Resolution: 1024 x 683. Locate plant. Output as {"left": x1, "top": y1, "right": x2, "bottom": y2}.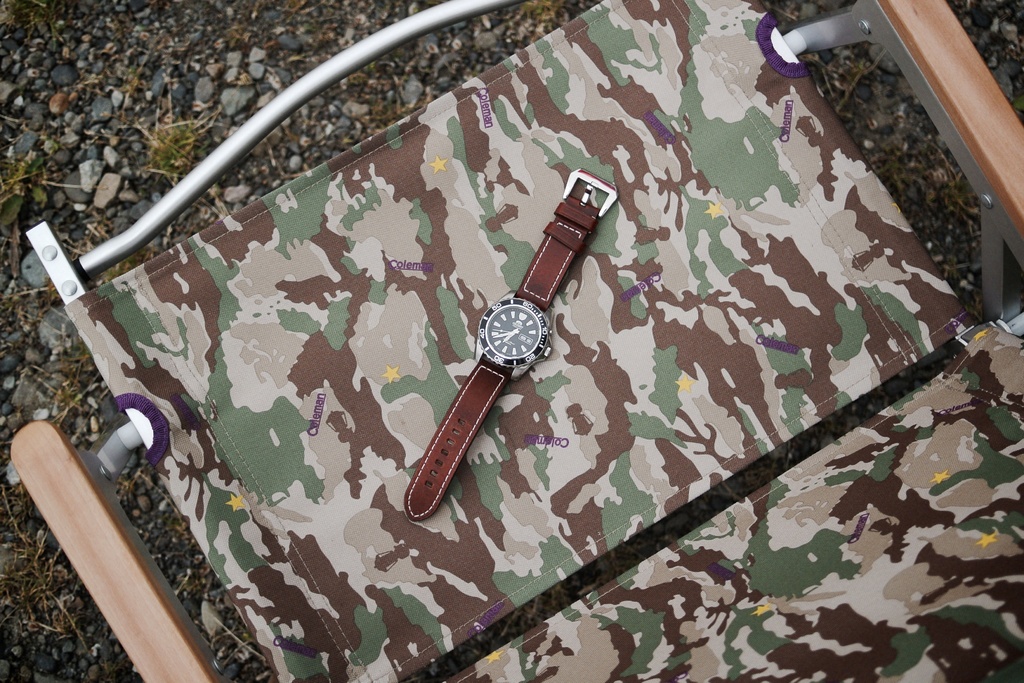
{"left": 147, "top": 106, "right": 221, "bottom": 188}.
